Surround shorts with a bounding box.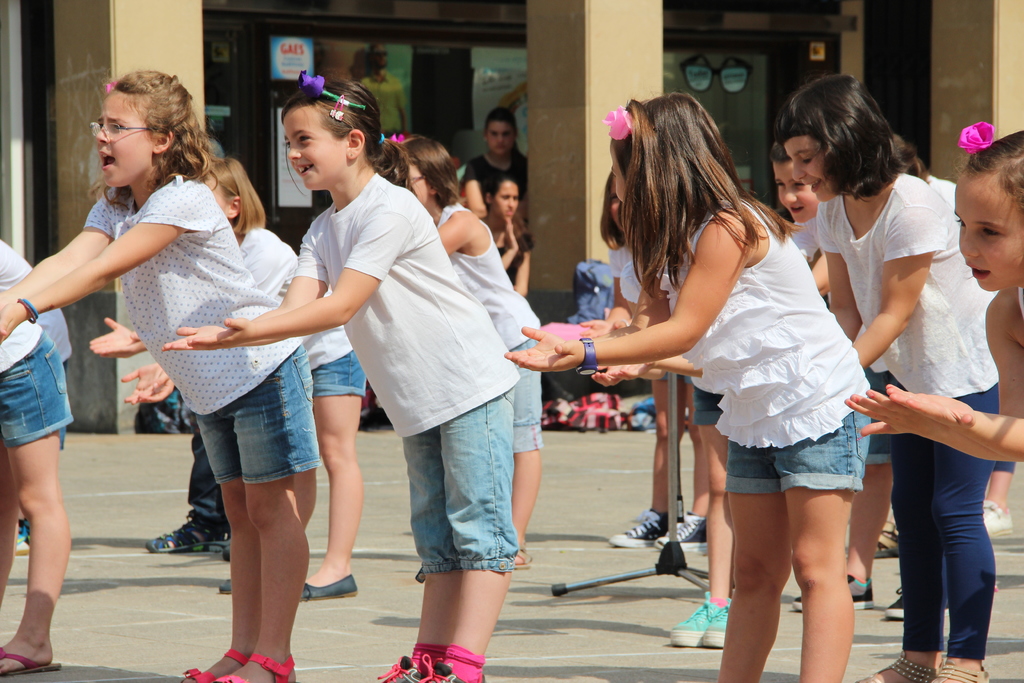
(309, 349, 364, 393).
